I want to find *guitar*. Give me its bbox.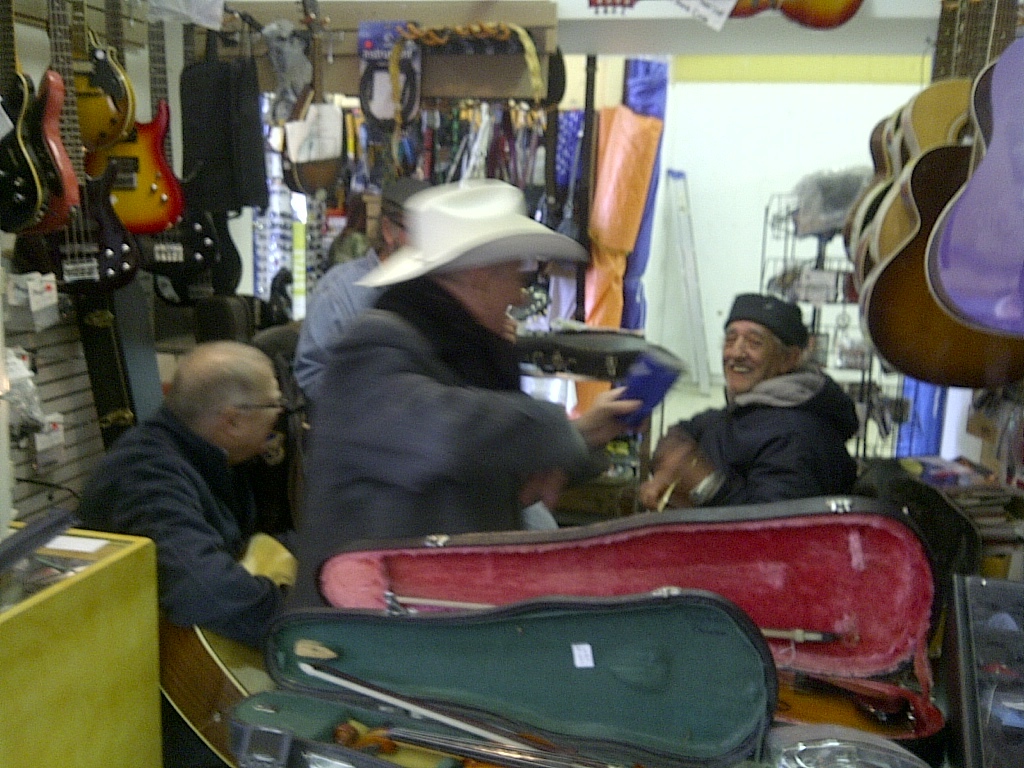
843,67,963,265.
